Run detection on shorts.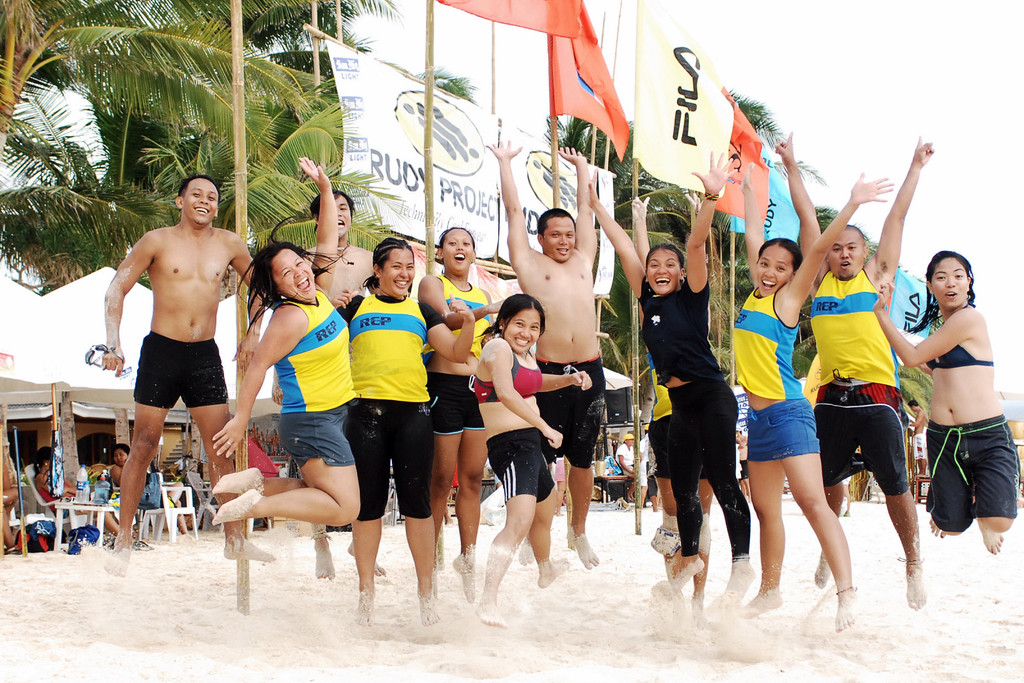
Result: left=649, top=417, right=706, bottom=481.
